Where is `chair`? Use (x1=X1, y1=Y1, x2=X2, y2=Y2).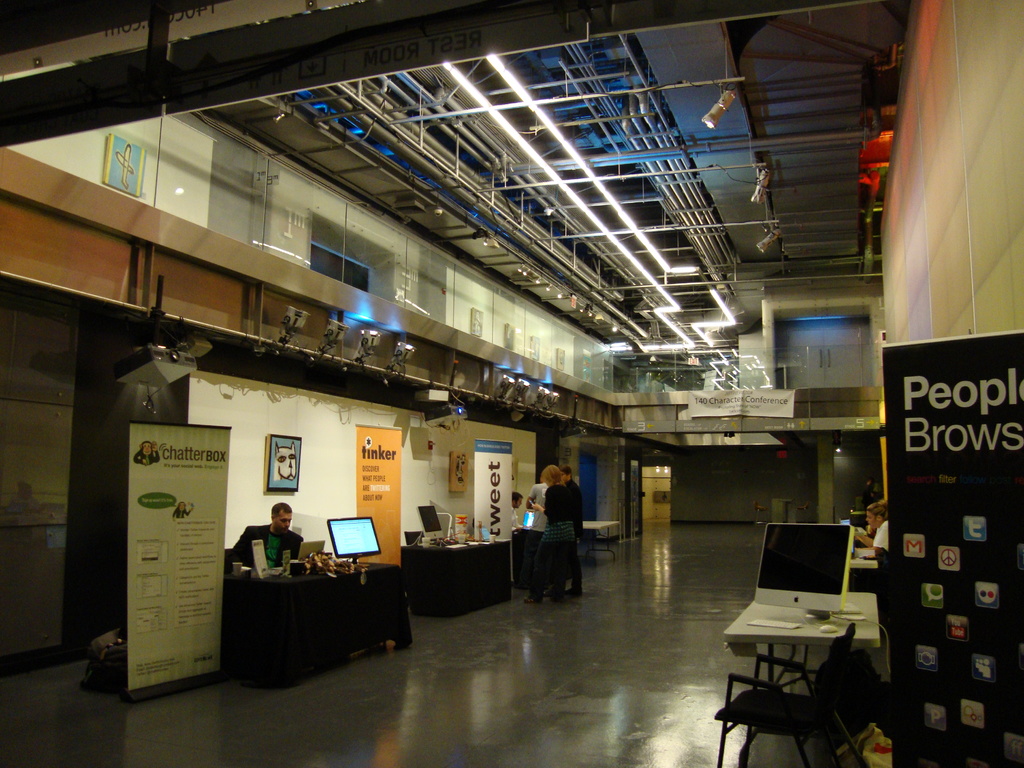
(x1=715, y1=624, x2=864, y2=767).
